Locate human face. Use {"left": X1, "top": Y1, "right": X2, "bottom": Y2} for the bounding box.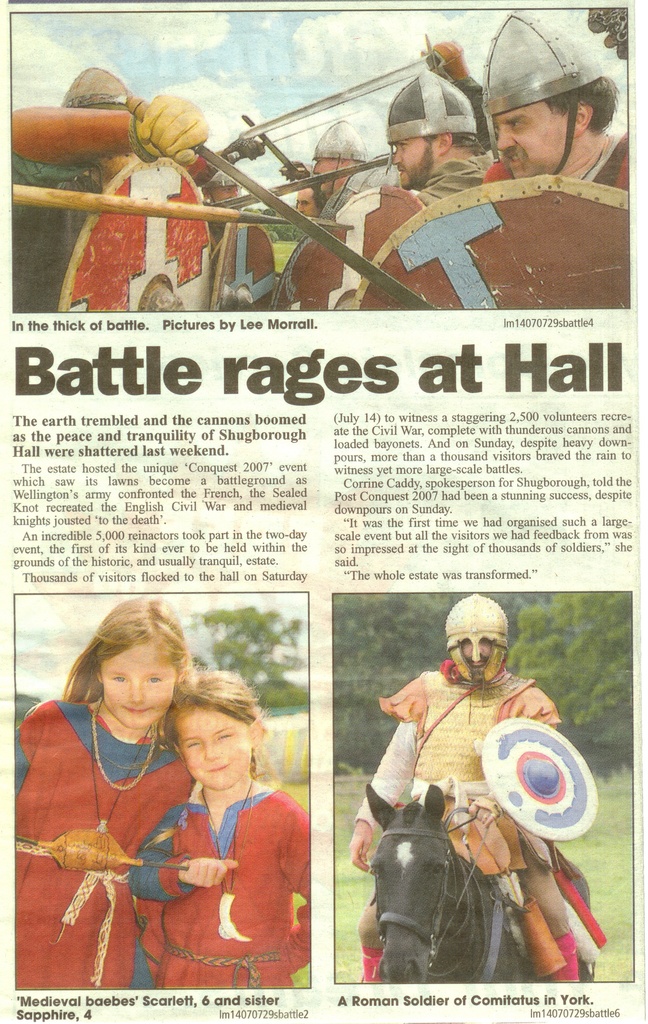
{"left": 309, "top": 160, "right": 343, "bottom": 191}.
